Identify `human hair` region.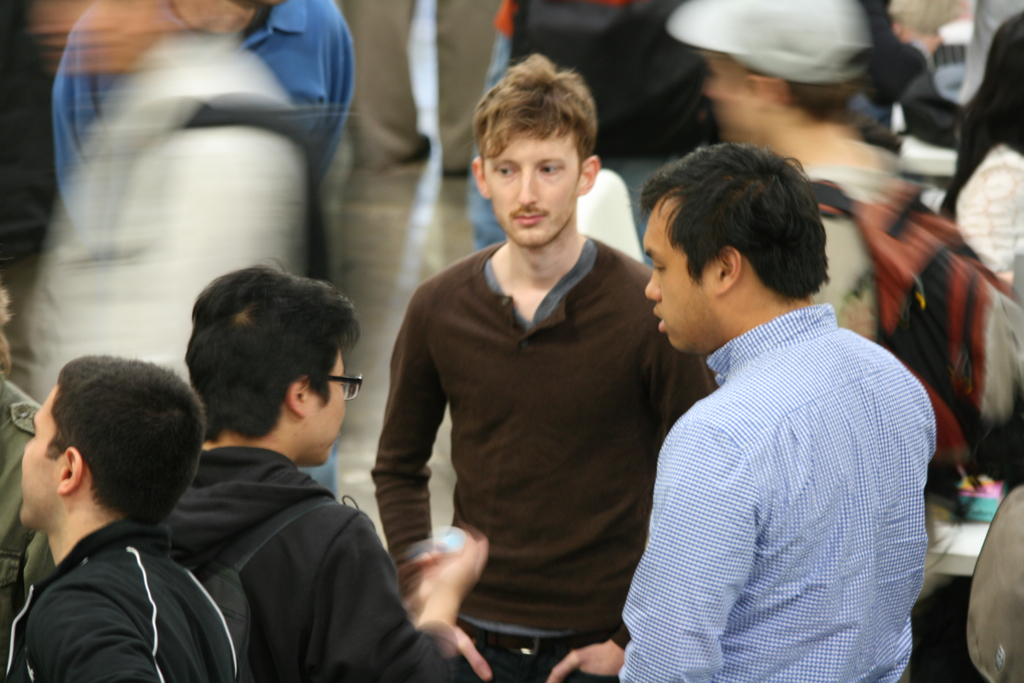
Region: (left=643, top=142, right=832, bottom=295).
